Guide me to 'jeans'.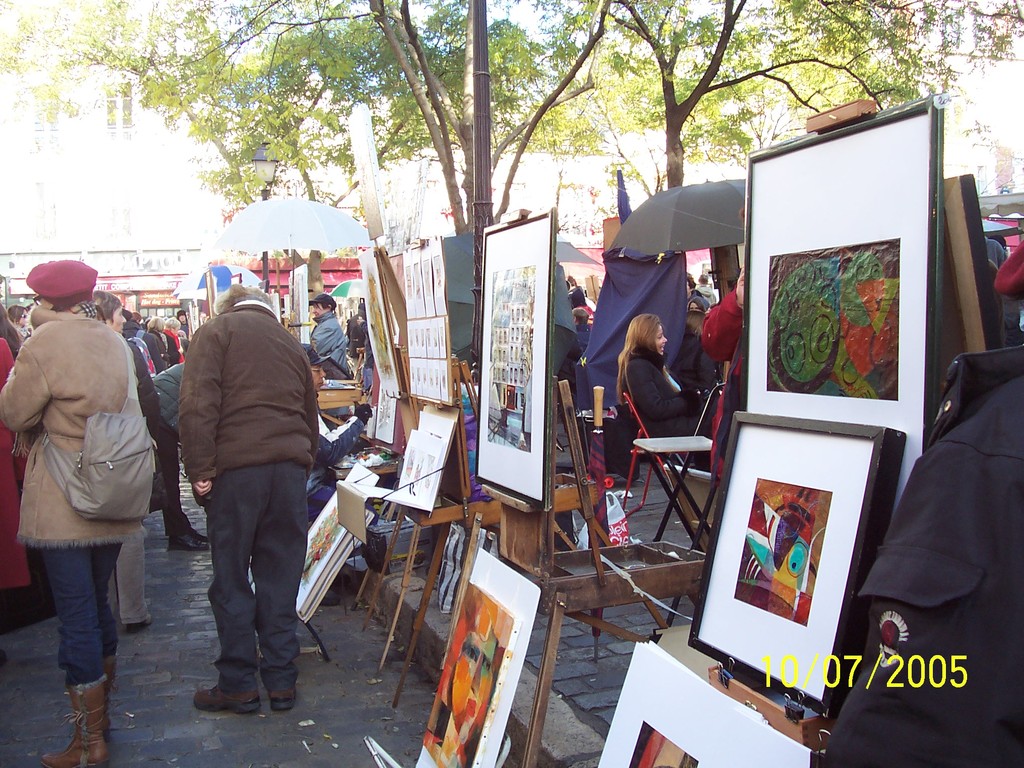
Guidance: 154 429 202 541.
